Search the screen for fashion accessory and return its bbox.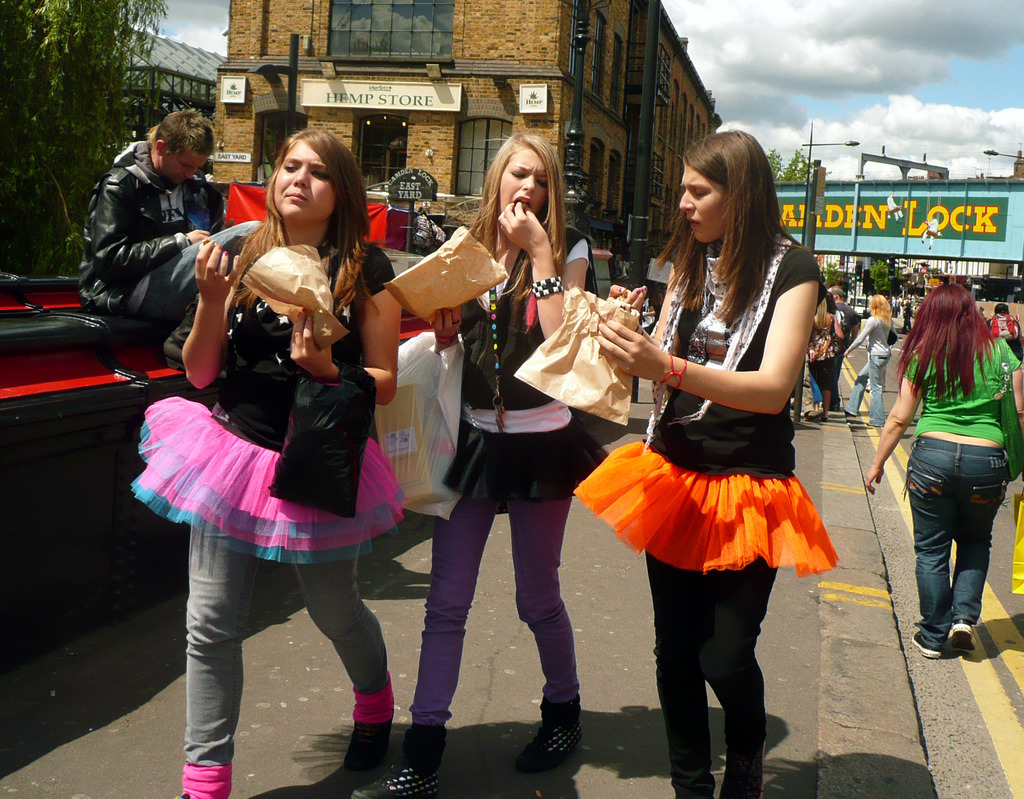
Found: x1=379, y1=723, x2=449, y2=798.
